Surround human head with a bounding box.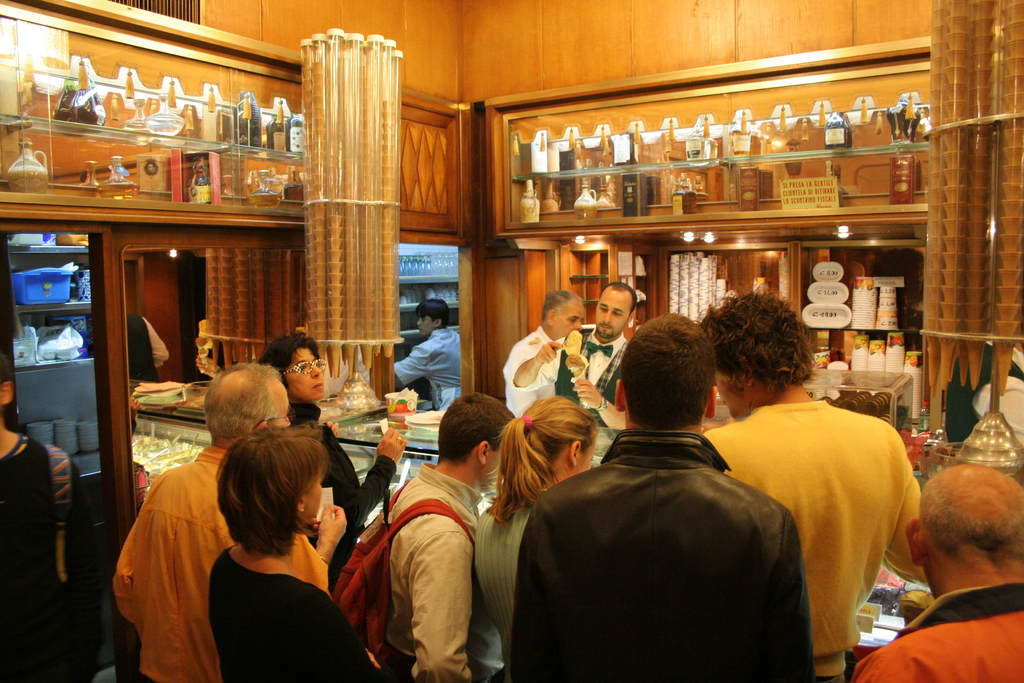
[707,295,808,416].
